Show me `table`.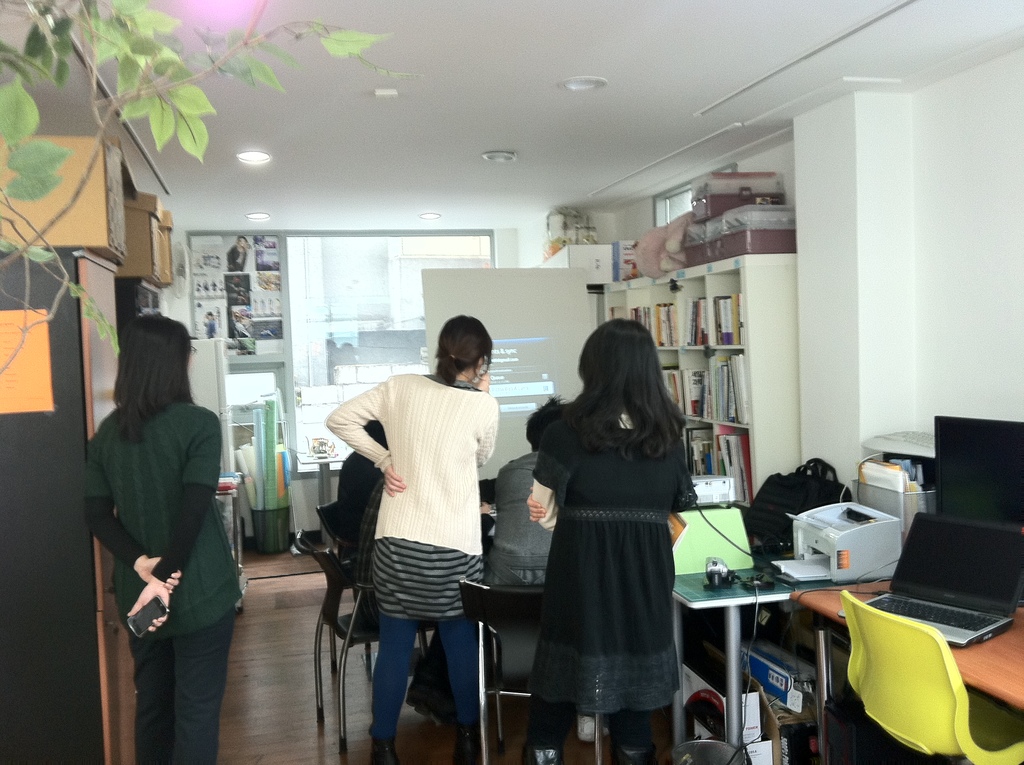
`table` is here: bbox=[666, 564, 853, 755].
